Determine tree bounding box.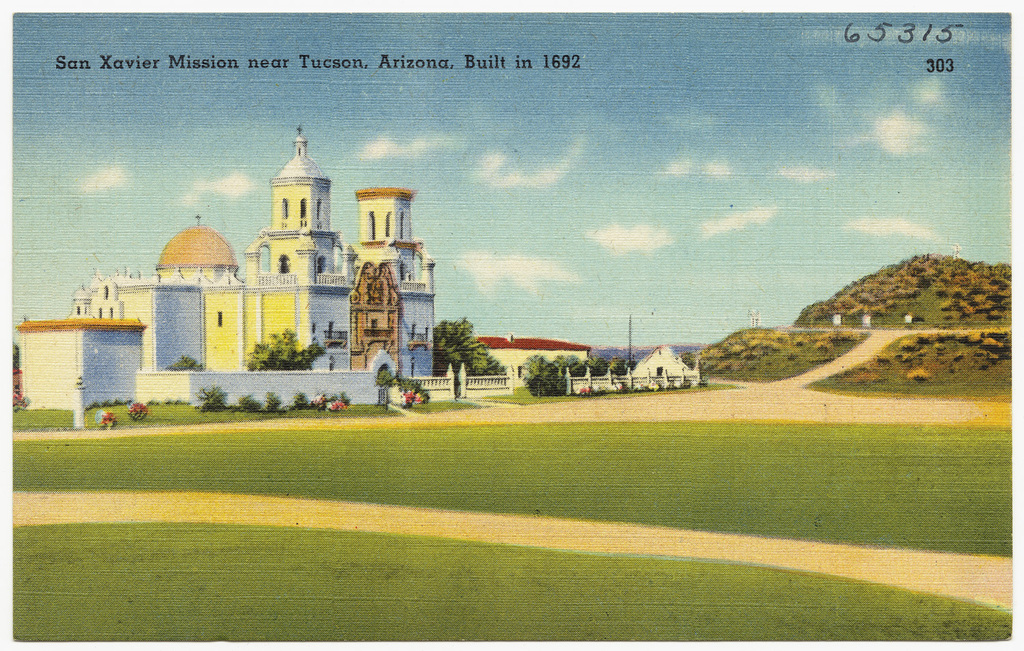
Determined: (423, 308, 488, 388).
